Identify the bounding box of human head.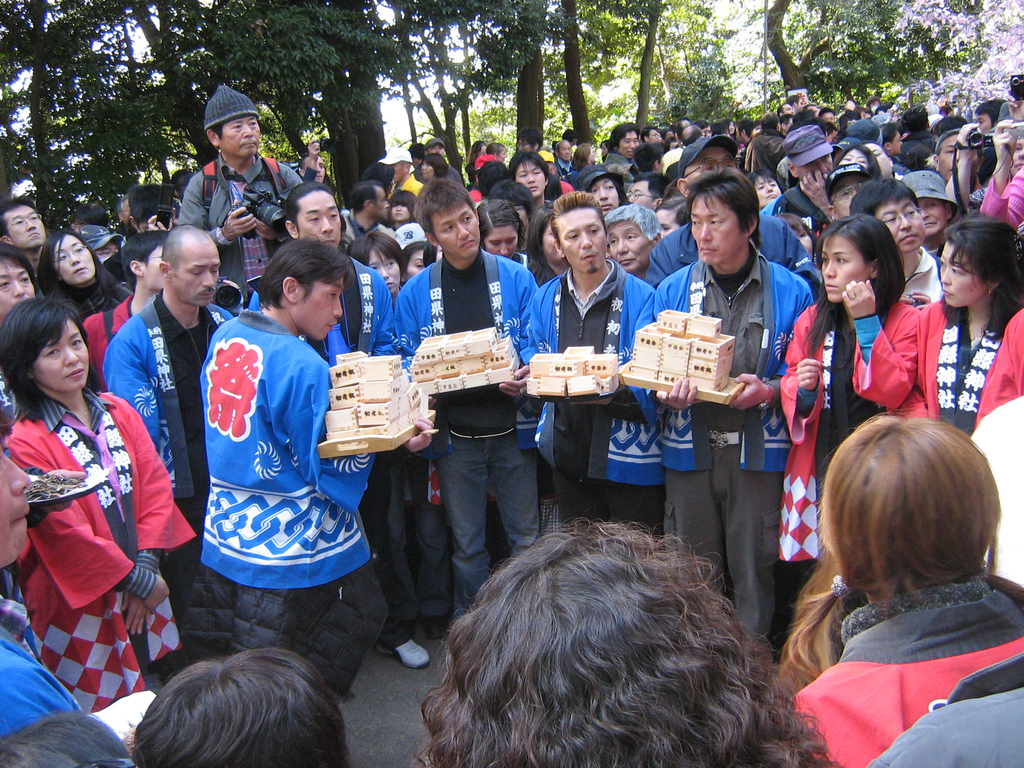
<region>0, 715, 132, 767</region>.
